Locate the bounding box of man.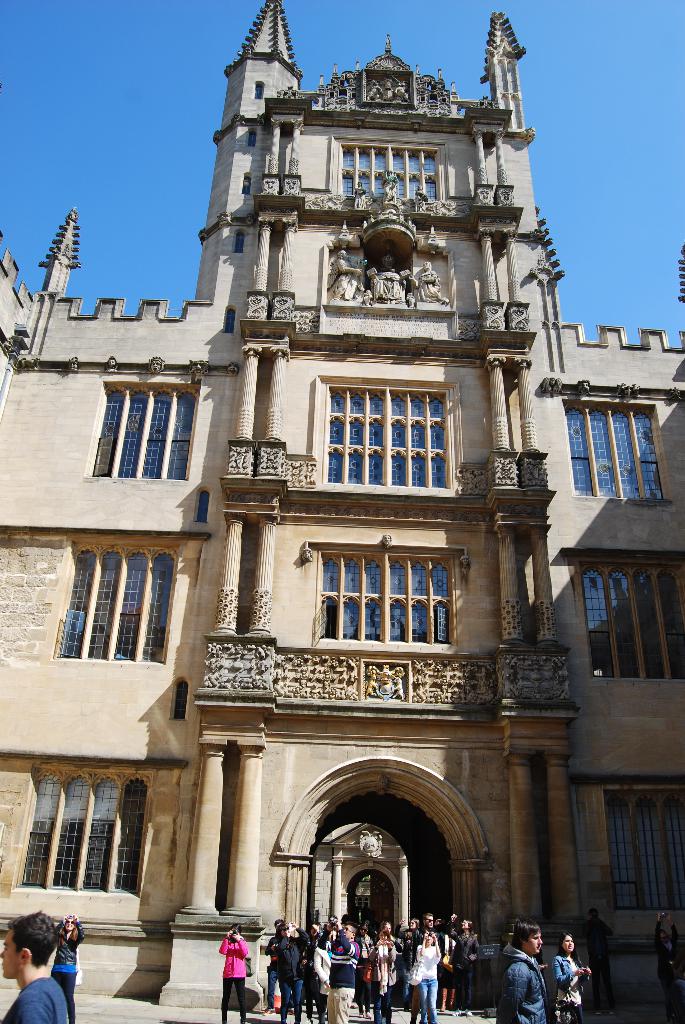
Bounding box: BBox(410, 911, 441, 1023).
